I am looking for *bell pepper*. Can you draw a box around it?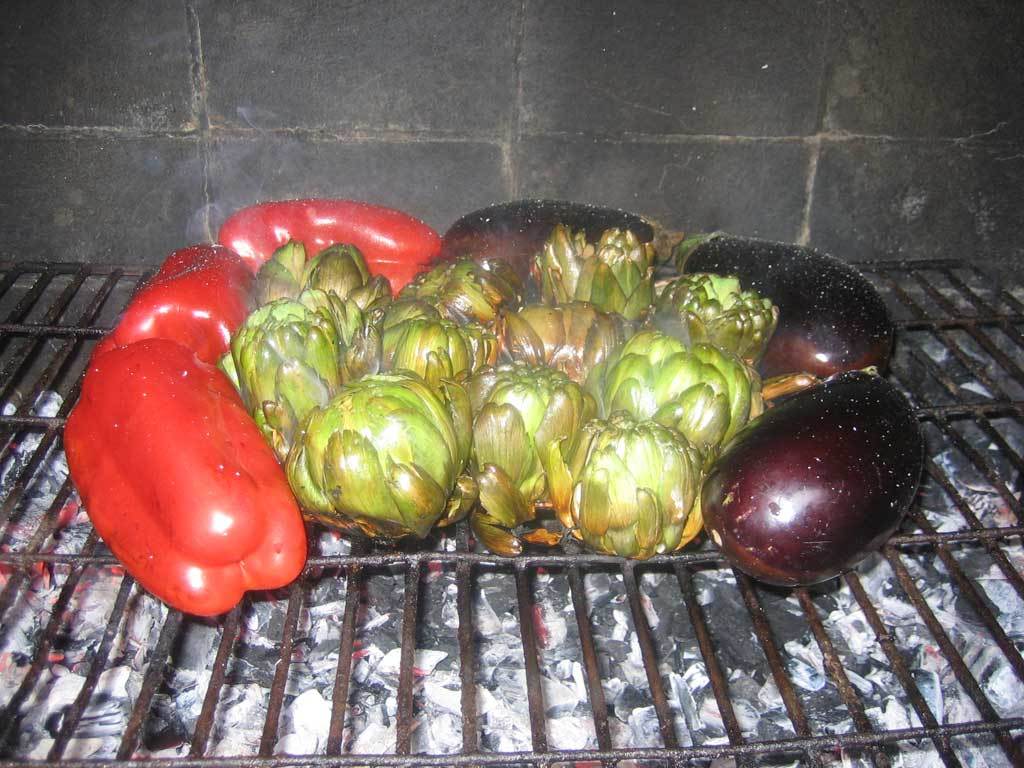
Sure, the bounding box is box=[88, 248, 254, 361].
